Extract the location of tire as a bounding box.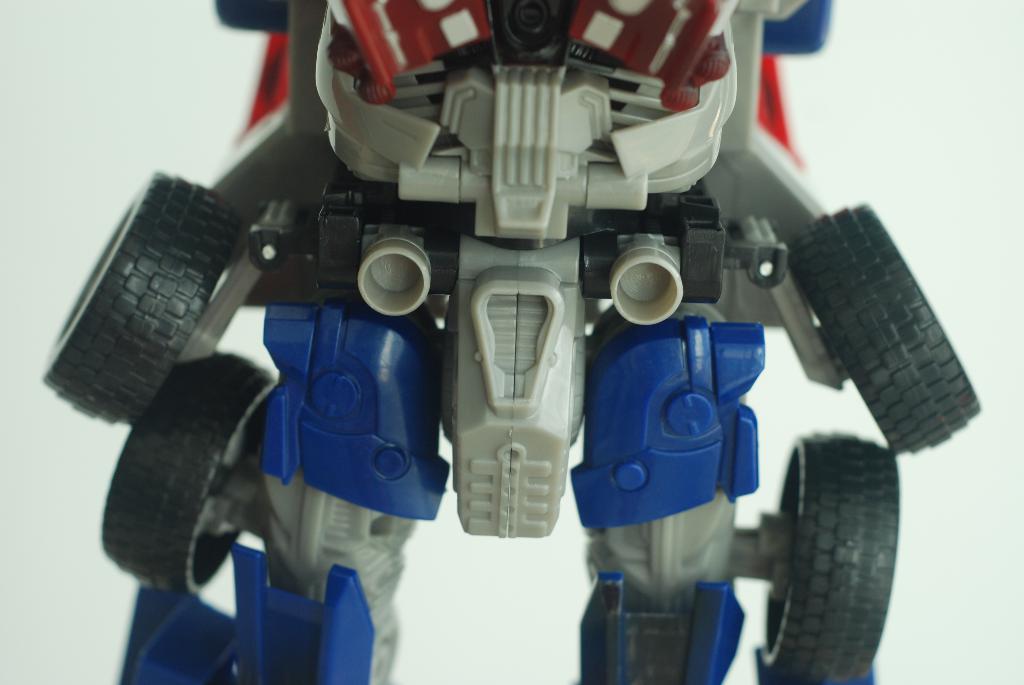
detection(756, 440, 911, 682).
